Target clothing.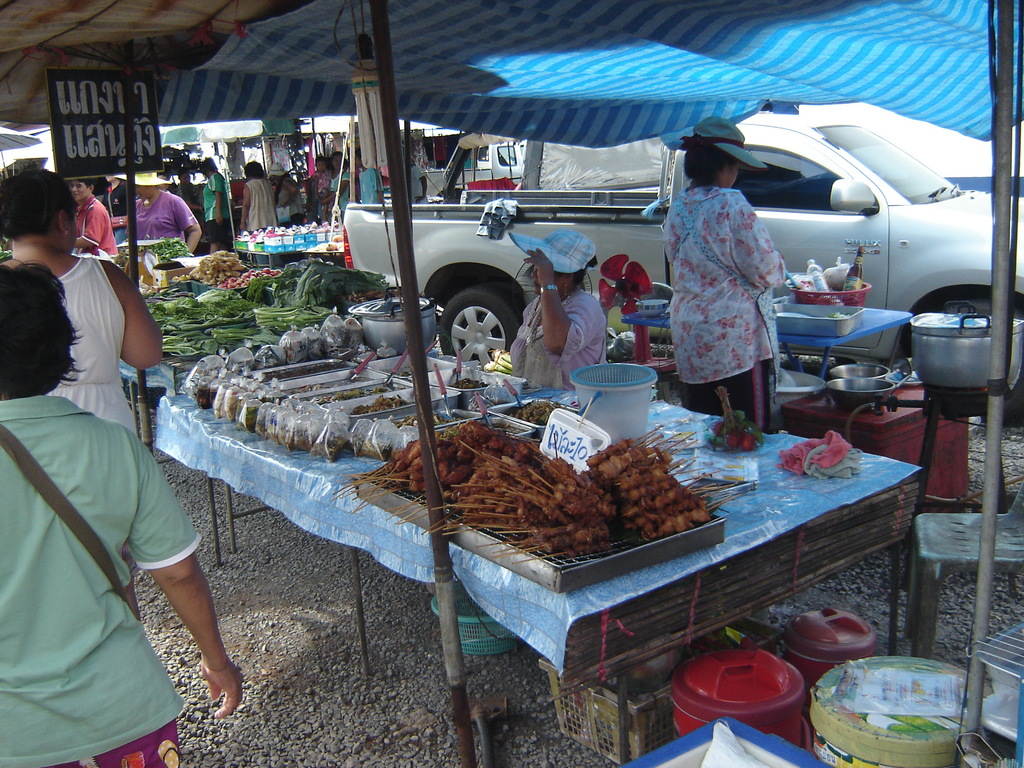
Target region: {"left": 312, "top": 170, "right": 328, "bottom": 199}.
